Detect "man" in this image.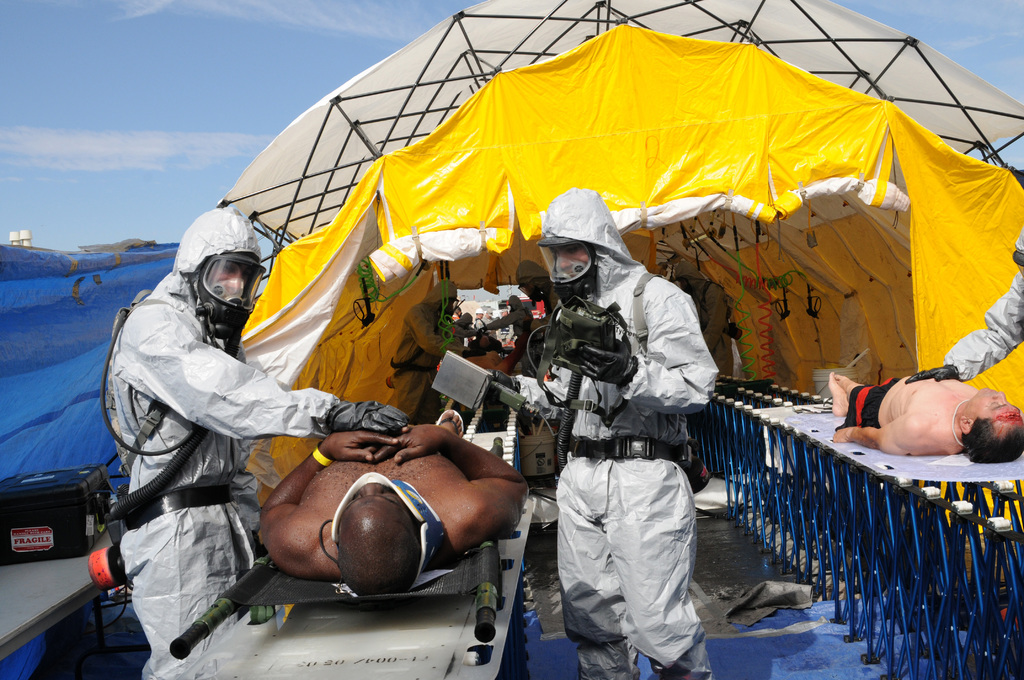
Detection: crop(449, 302, 463, 323).
